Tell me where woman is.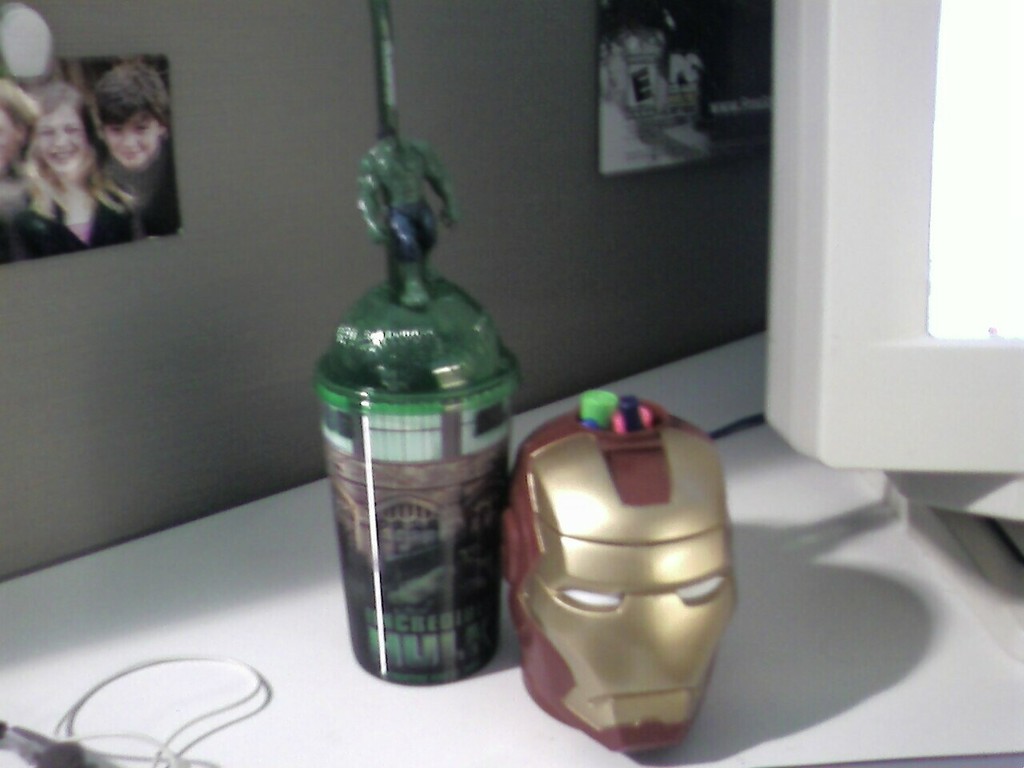
woman is at {"x1": 0, "y1": 82, "x2": 40, "y2": 222}.
